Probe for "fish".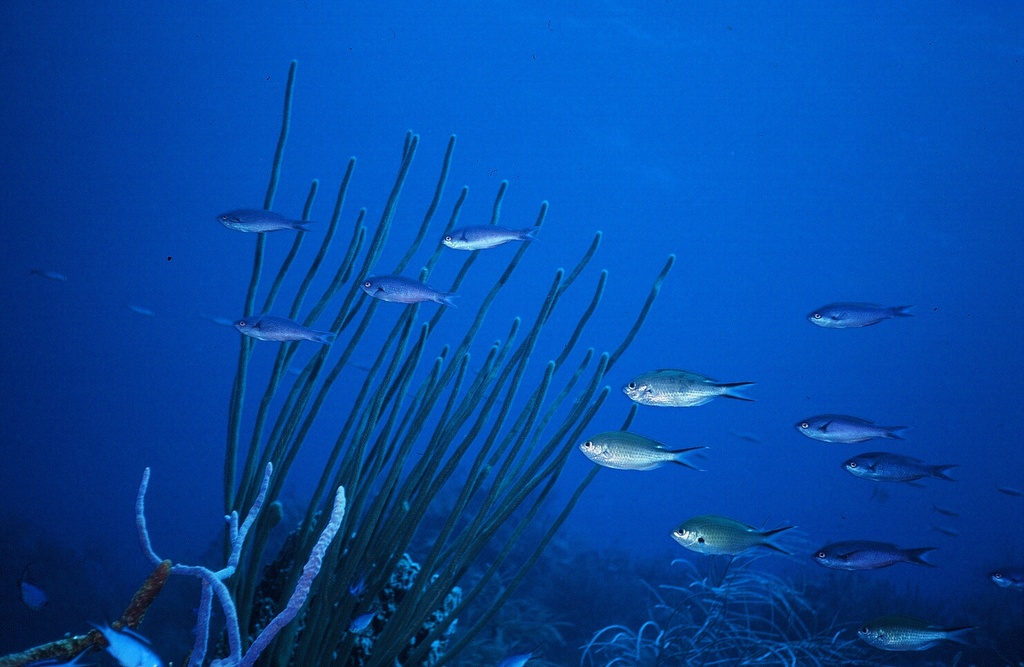
Probe result: [359,275,467,312].
